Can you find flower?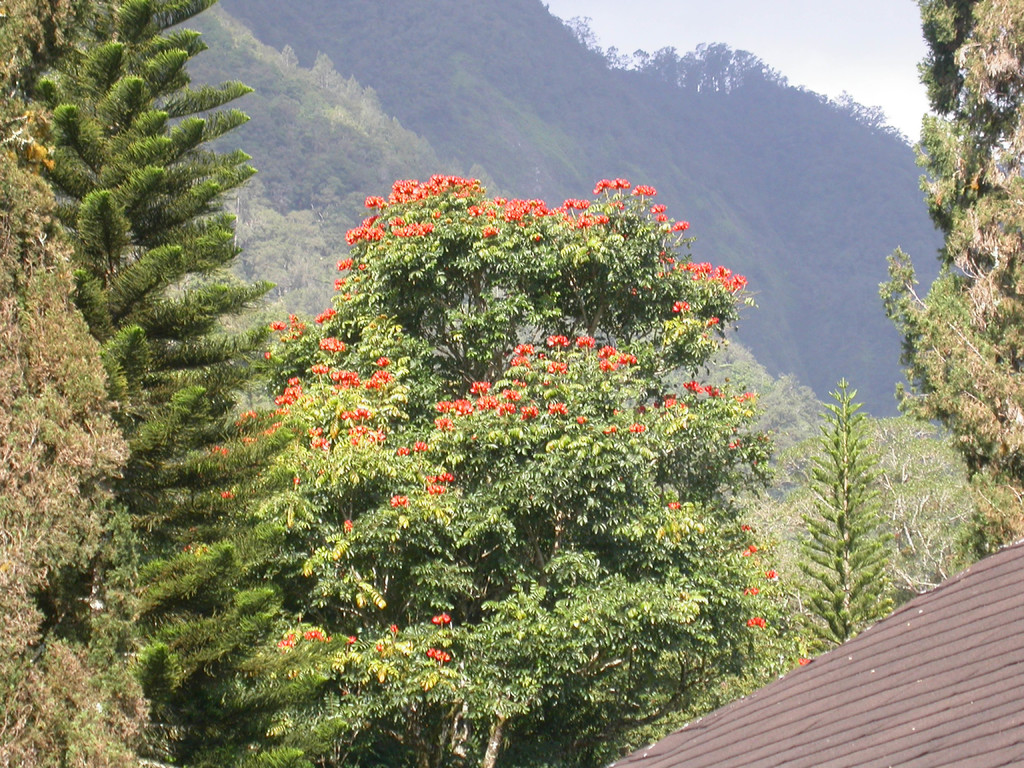
Yes, bounding box: <bbox>737, 523, 750, 532</bbox>.
